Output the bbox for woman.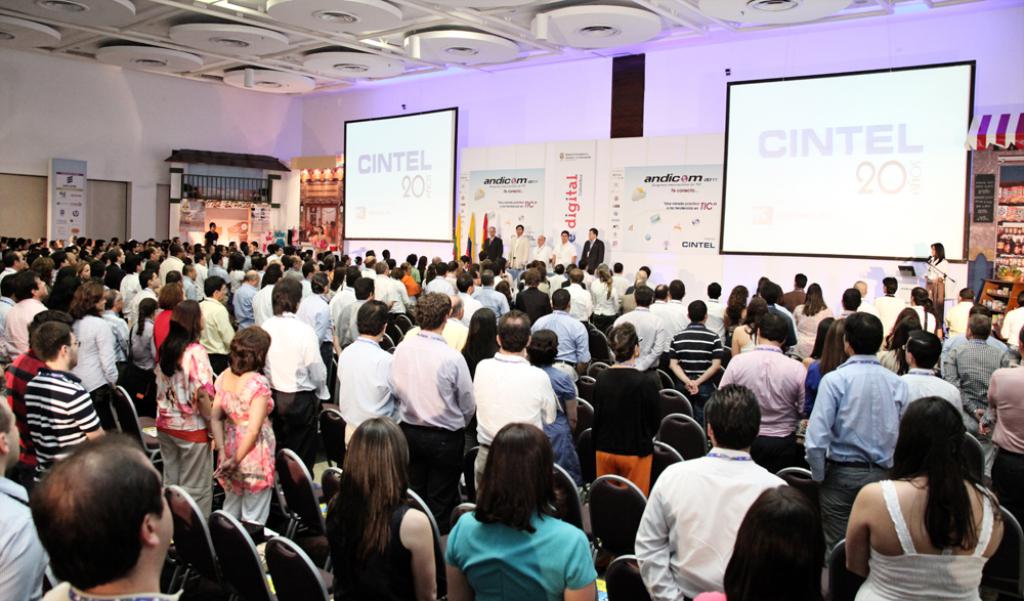
{"x1": 153, "y1": 296, "x2": 218, "y2": 535}.
